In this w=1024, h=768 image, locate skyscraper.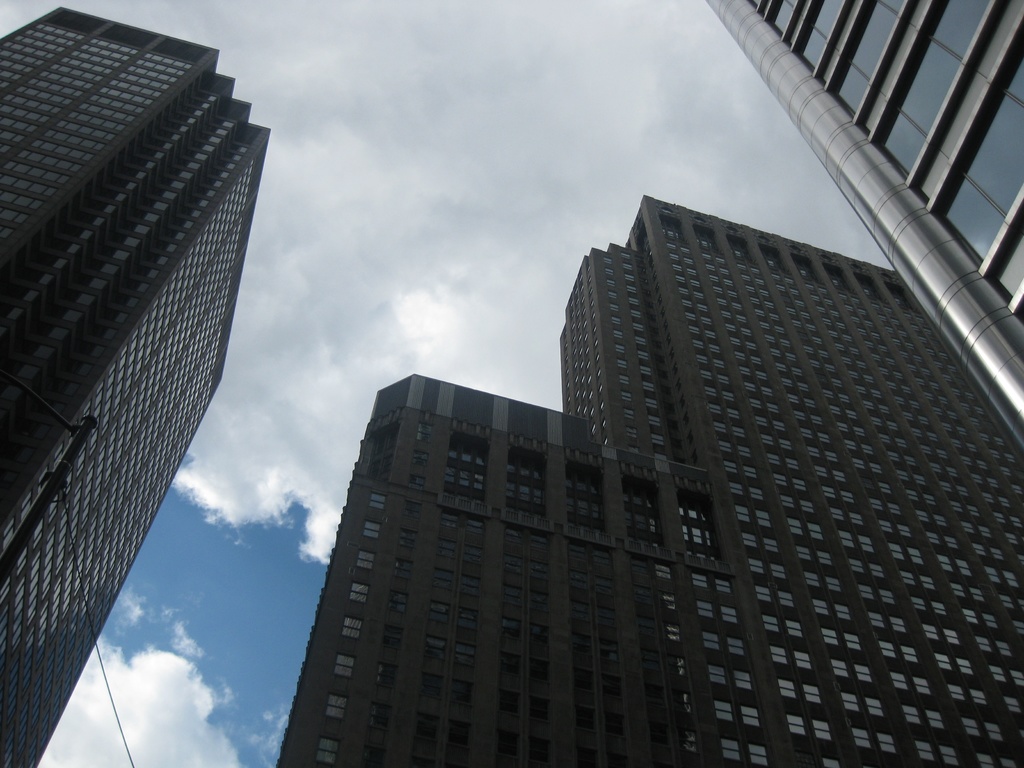
Bounding box: 0,8,273,767.
